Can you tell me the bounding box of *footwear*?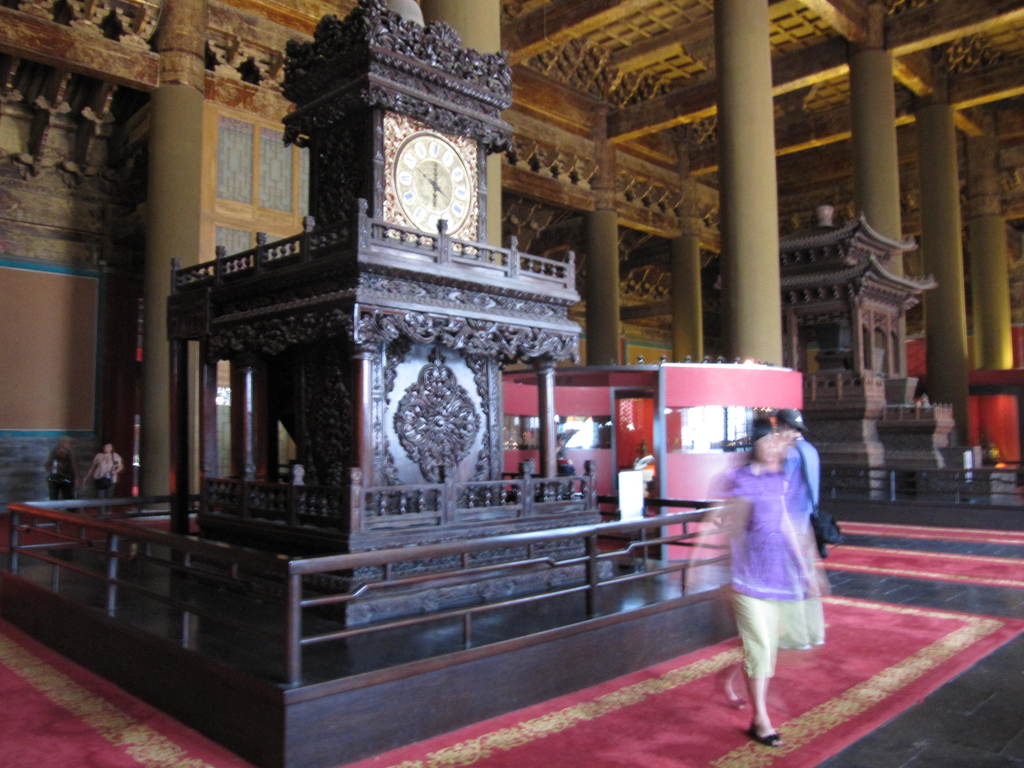
<bbox>712, 677, 748, 708</bbox>.
